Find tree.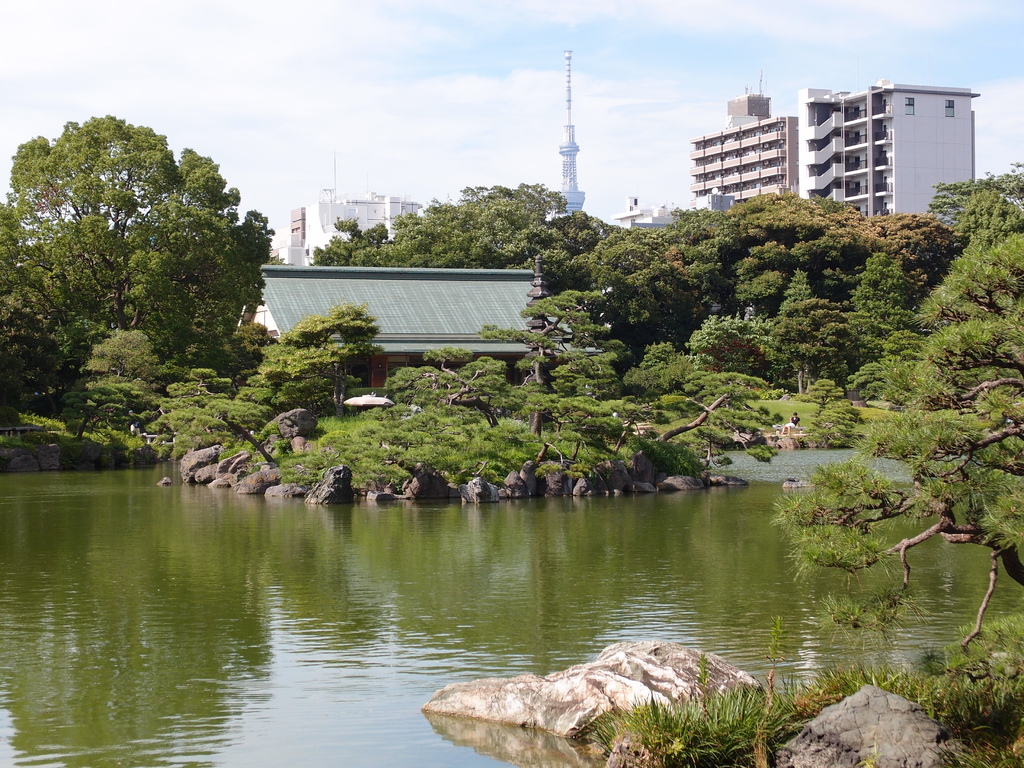
bbox(764, 240, 1023, 682).
